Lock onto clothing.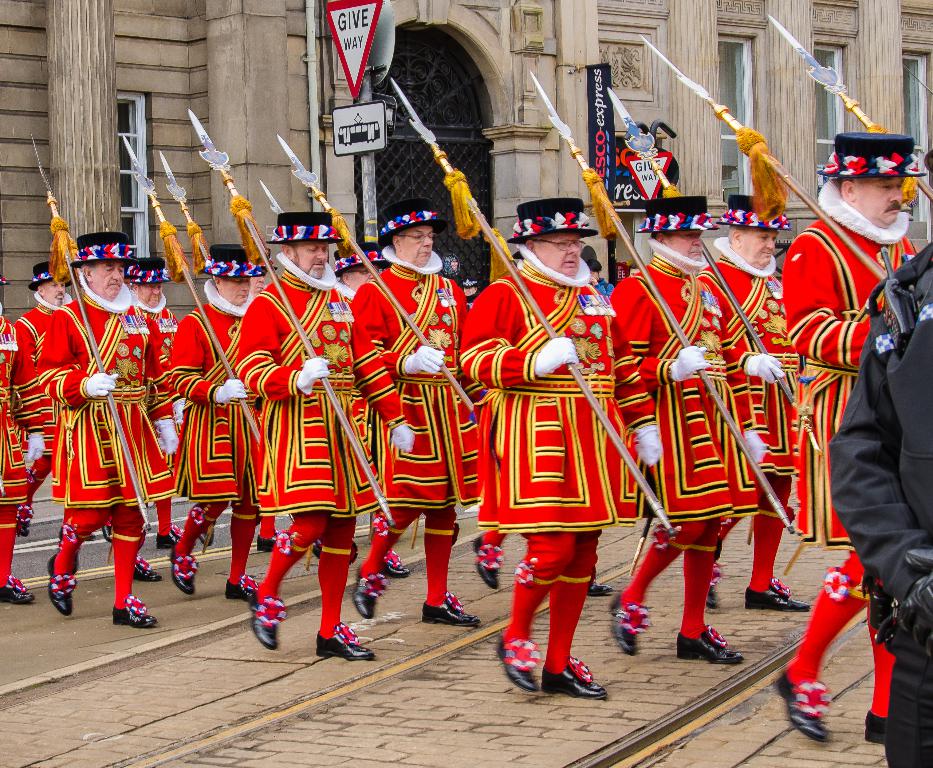
Locked: select_region(0, 512, 17, 588).
